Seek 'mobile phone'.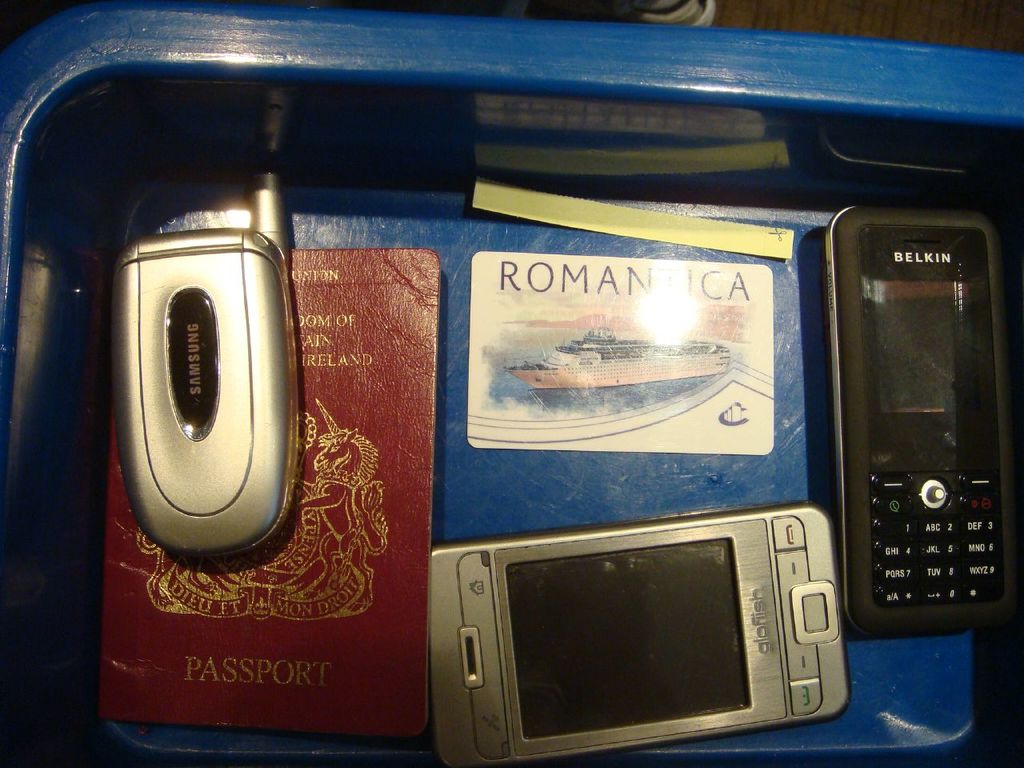
(109, 170, 303, 562).
